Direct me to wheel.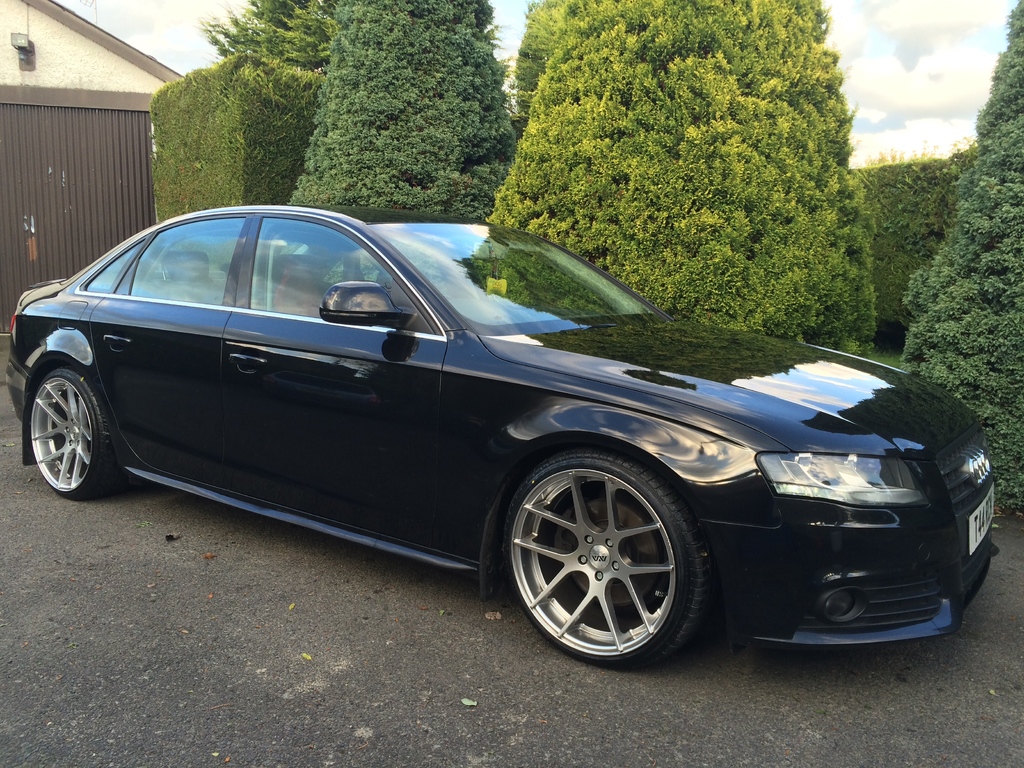
Direction: box=[30, 371, 122, 498].
